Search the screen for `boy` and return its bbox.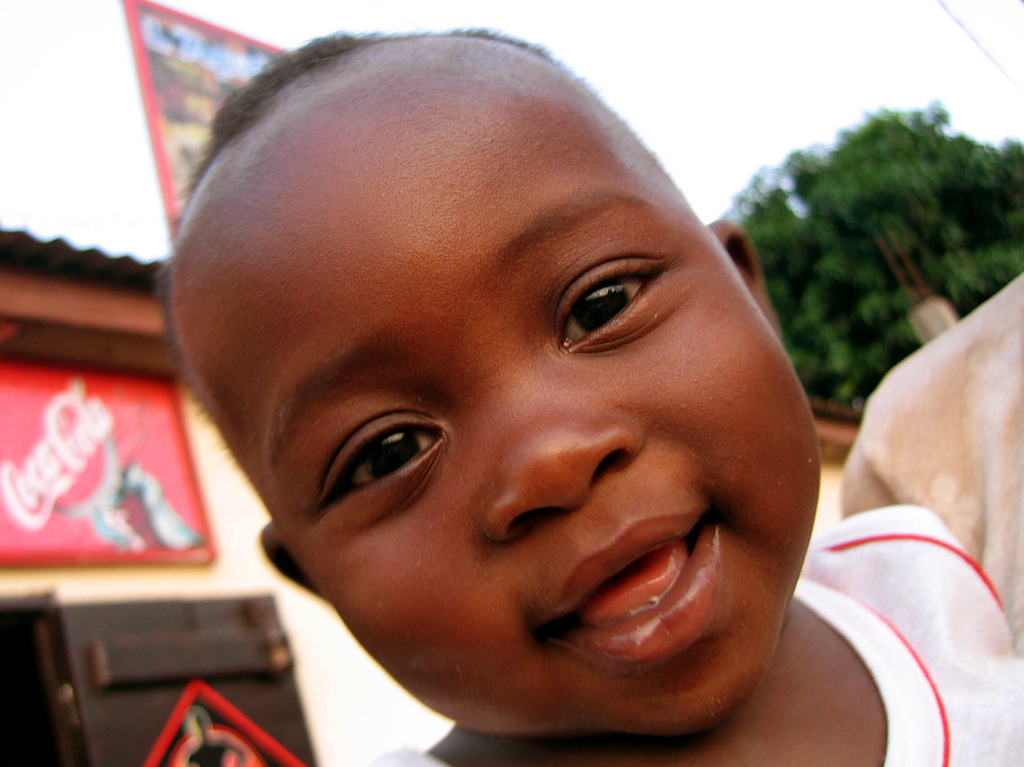
Found: rect(153, 19, 1023, 766).
